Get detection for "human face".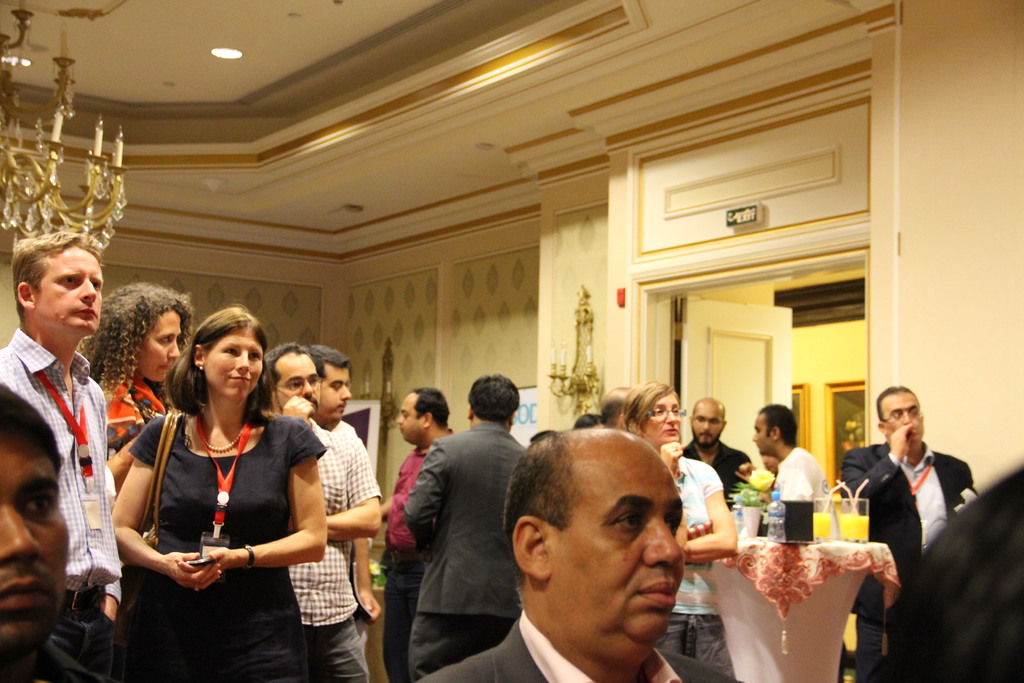
Detection: 549/444/683/655.
